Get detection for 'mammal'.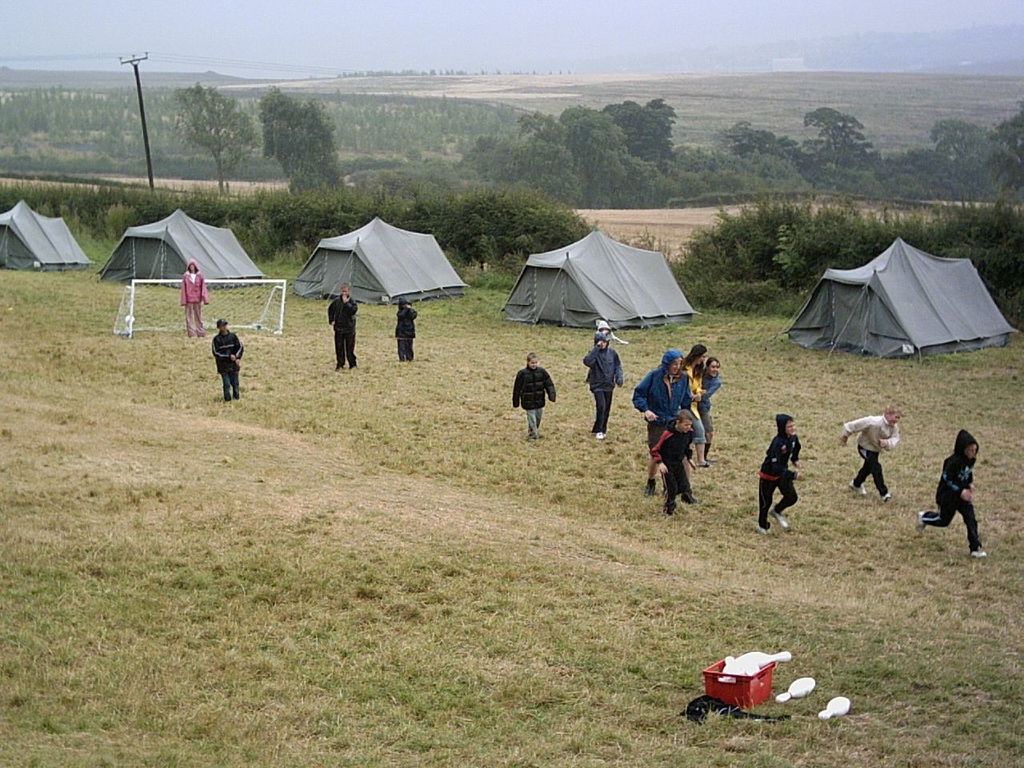
Detection: 394 302 420 362.
